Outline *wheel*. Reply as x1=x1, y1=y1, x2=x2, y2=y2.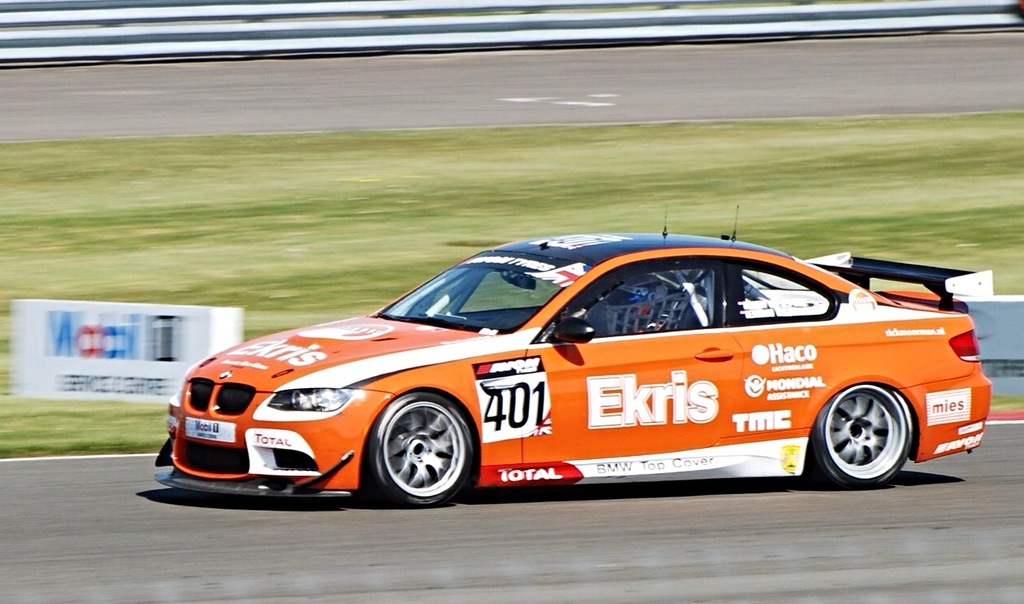
x1=805, y1=380, x2=917, y2=491.
